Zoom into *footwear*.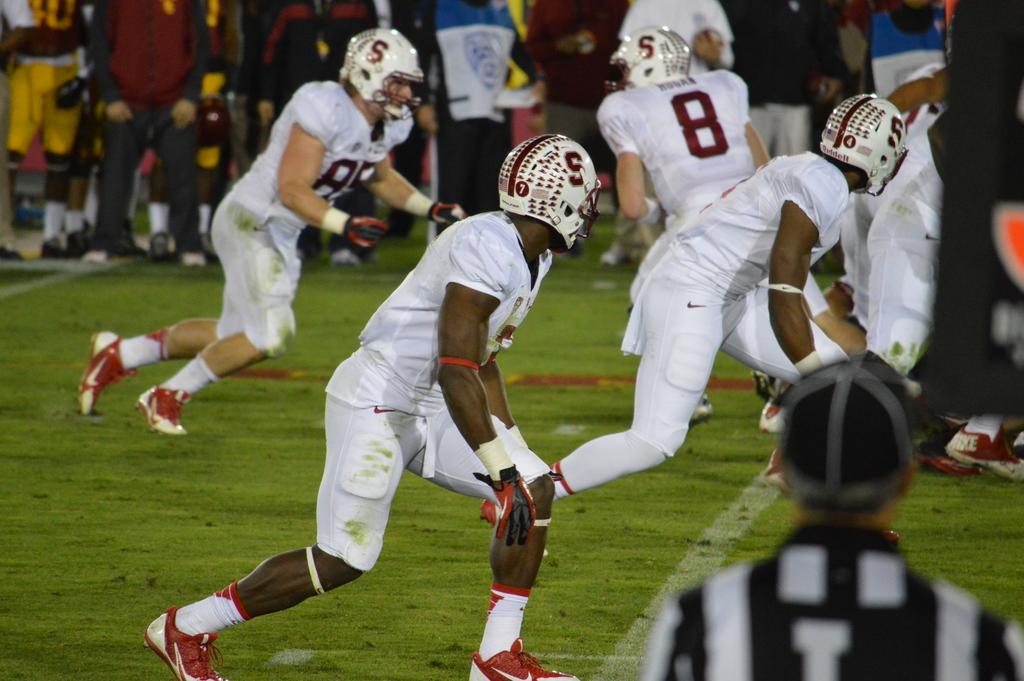
Zoom target: bbox=[467, 637, 584, 680].
